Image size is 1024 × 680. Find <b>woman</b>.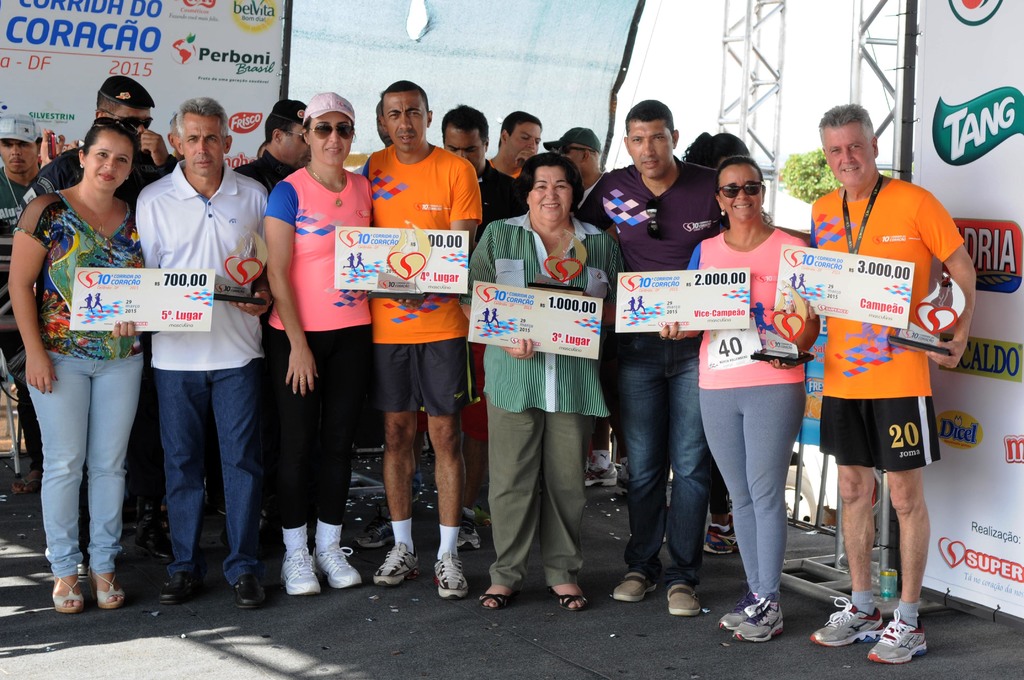
crop(648, 155, 816, 636).
